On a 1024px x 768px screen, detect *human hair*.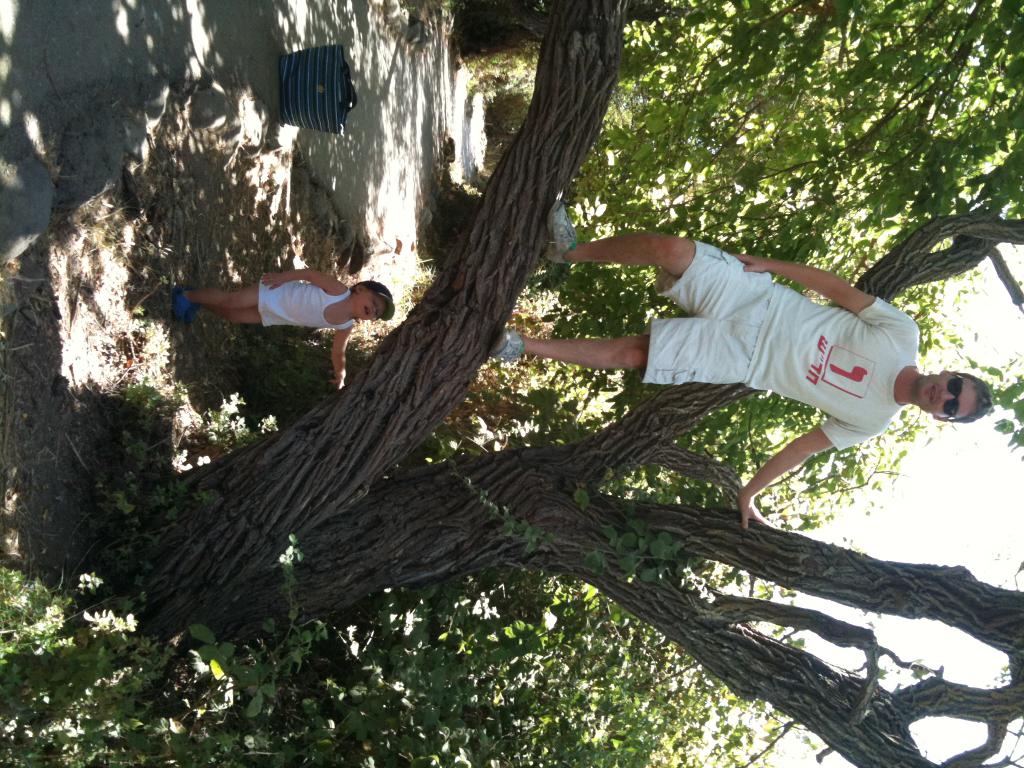
crop(956, 374, 996, 424).
